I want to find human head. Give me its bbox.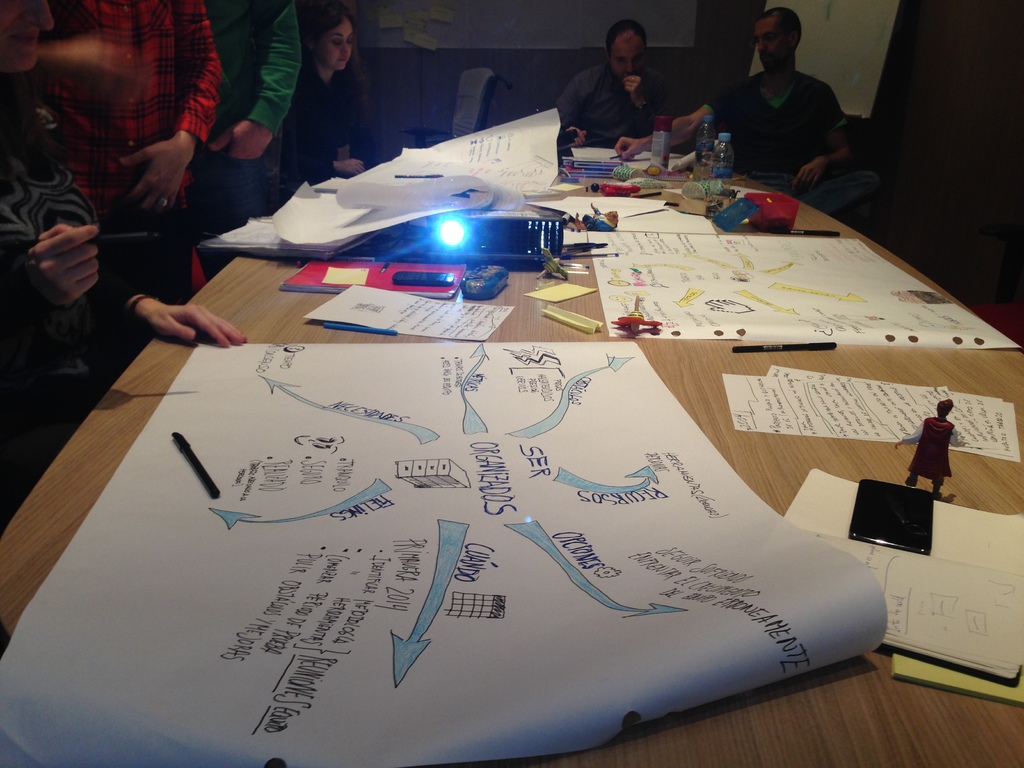
pyautogui.locateOnScreen(748, 8, 804, 74).
